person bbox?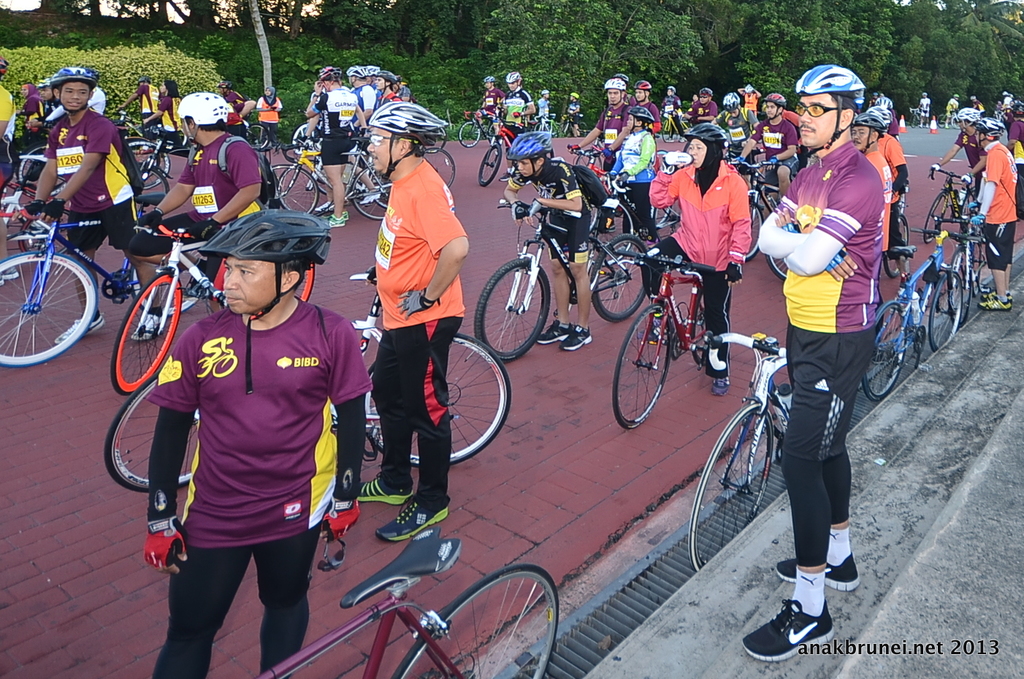
660, 85, 683, 113
